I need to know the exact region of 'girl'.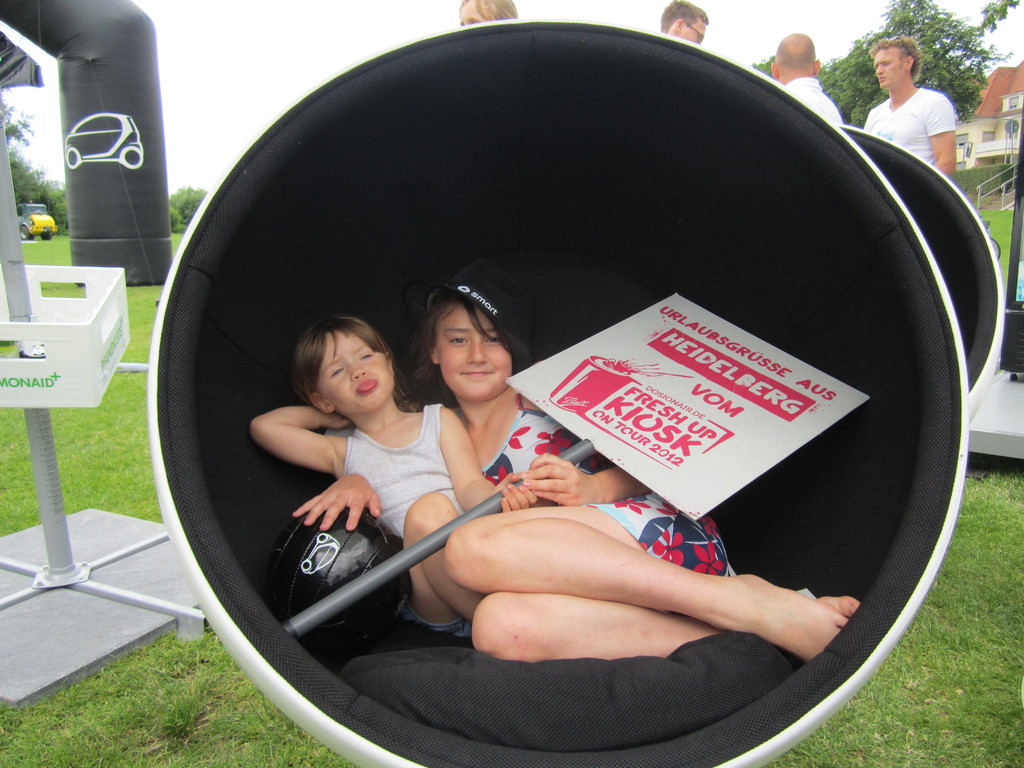
Region: box=[455, 0, 520, 28].
